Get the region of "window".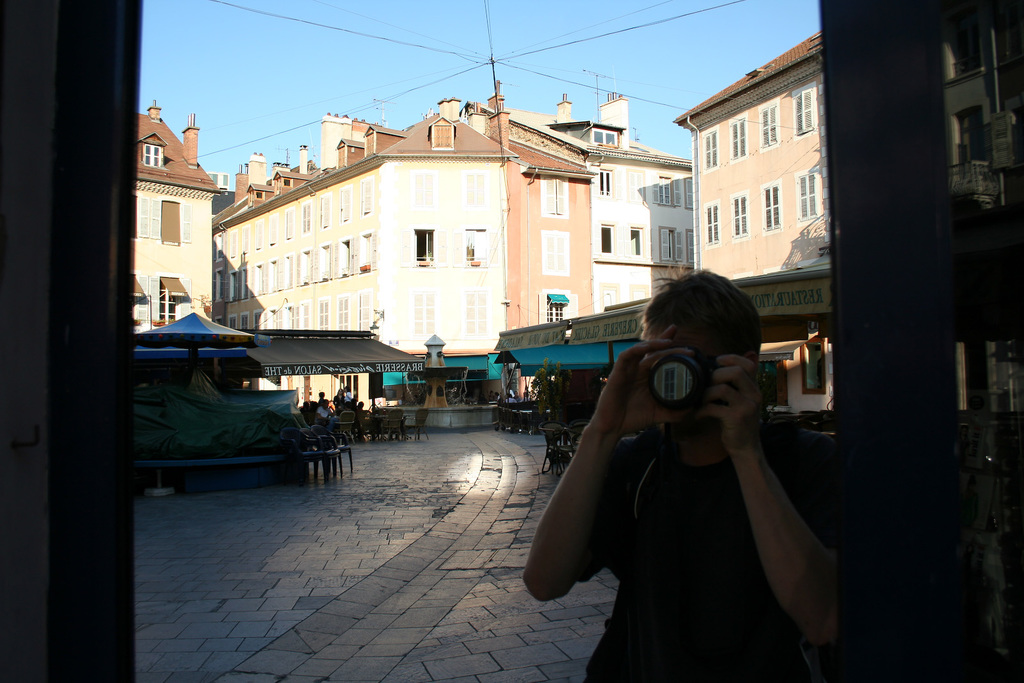
locate(314, 299, 333, 329).
